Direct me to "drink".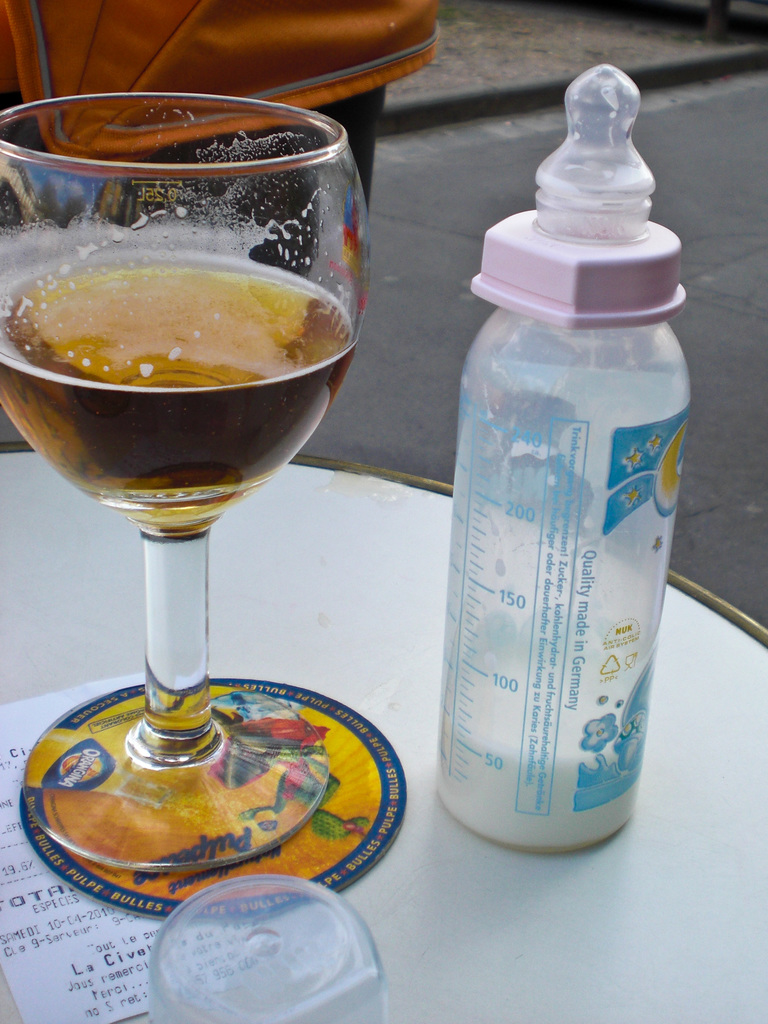
Direction: [443, 110, 693, 855].
